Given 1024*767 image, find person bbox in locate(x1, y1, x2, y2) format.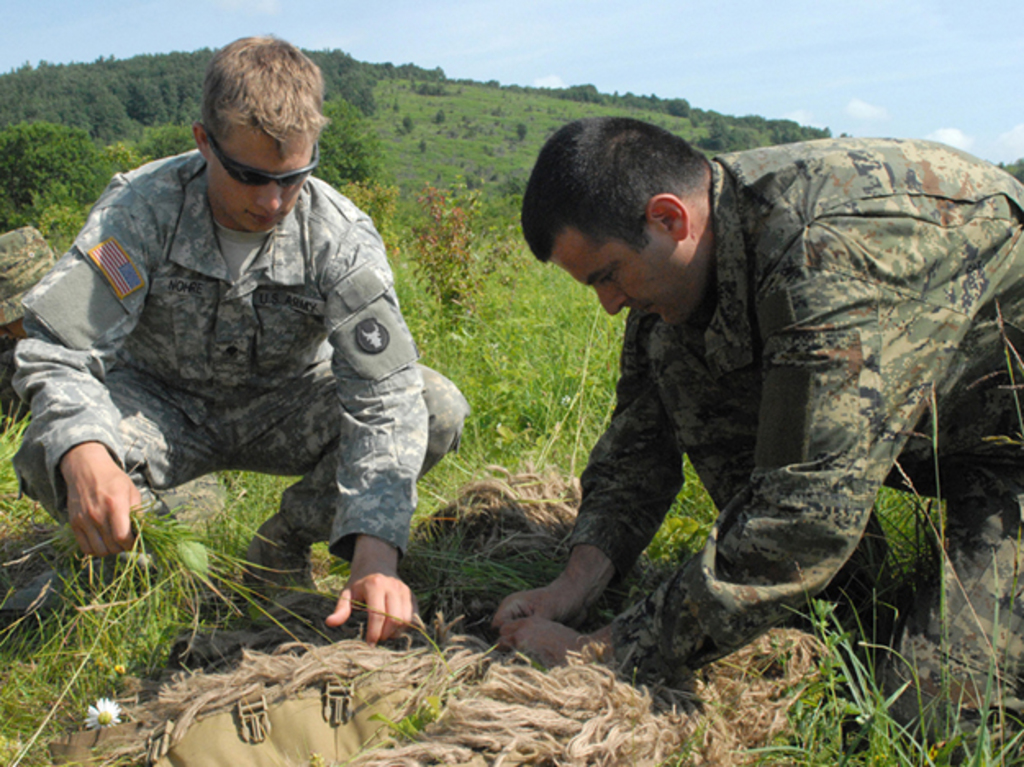
locate(43, 49, 437, 642).
